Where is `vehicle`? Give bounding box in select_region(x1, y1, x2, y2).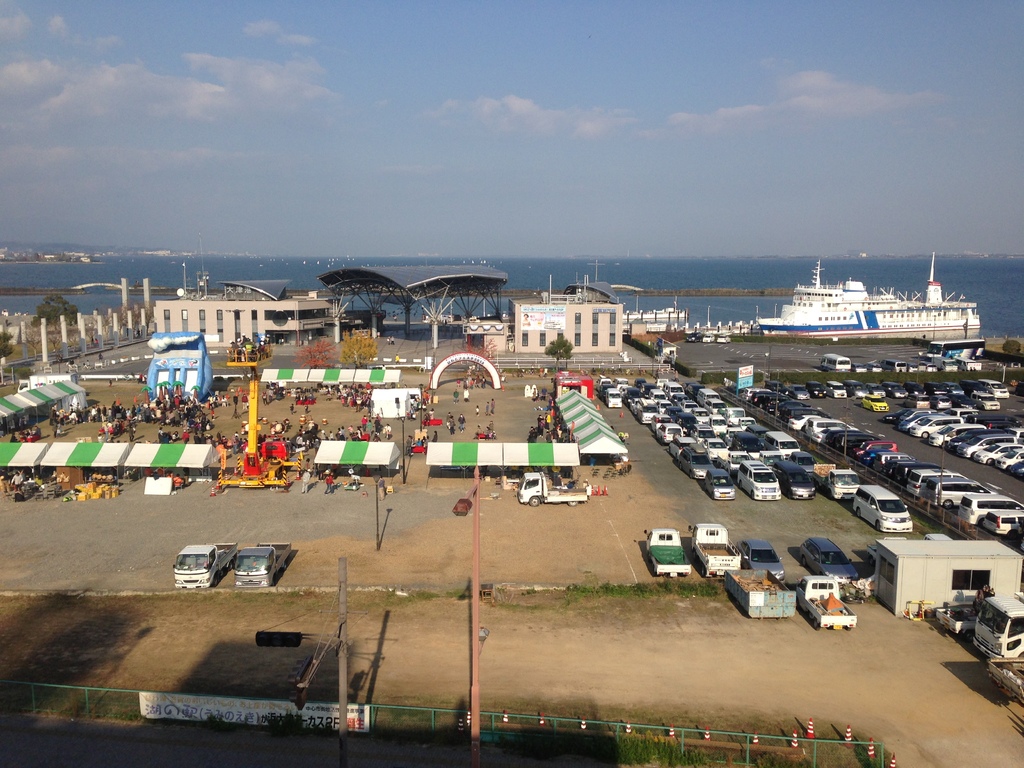
select_region(737, 537, 784, 579).
